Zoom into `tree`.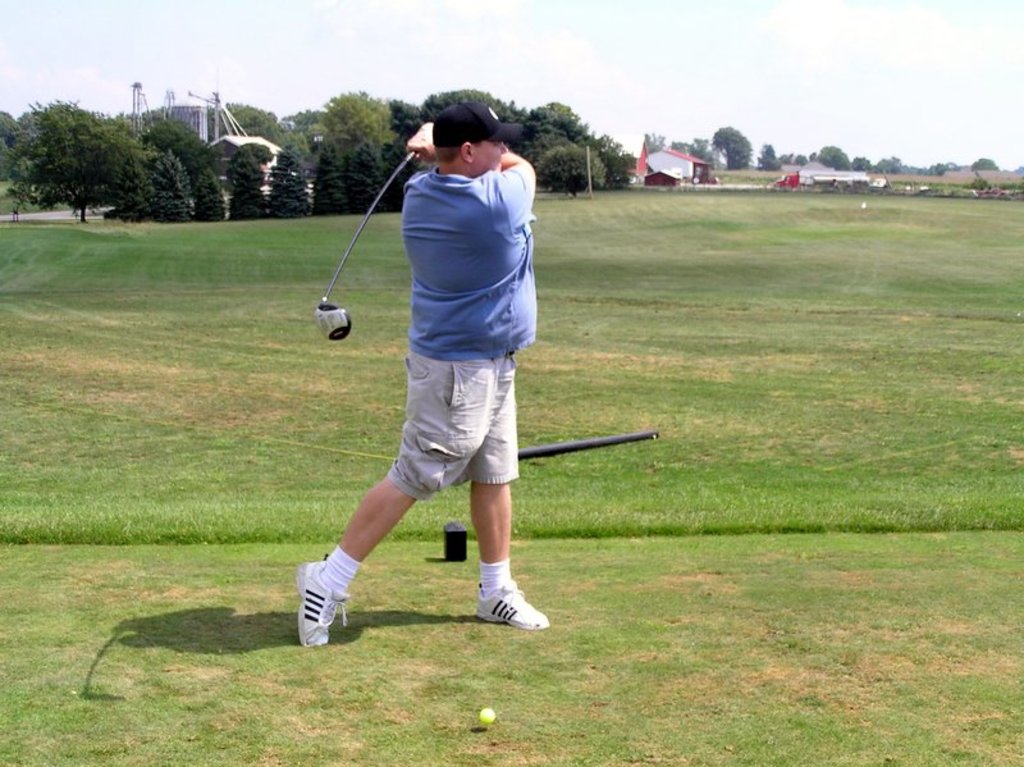
Zoom target: <region>755, 141, 786, 169</region>.
